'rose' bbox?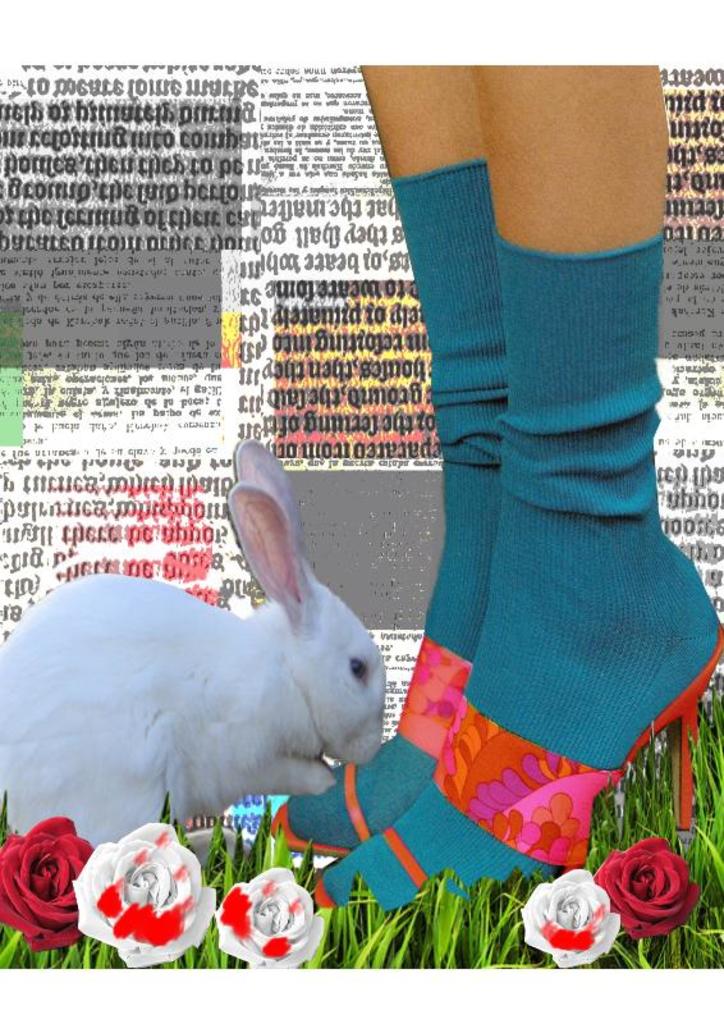
bbox=[0, 812, 95, 952]
